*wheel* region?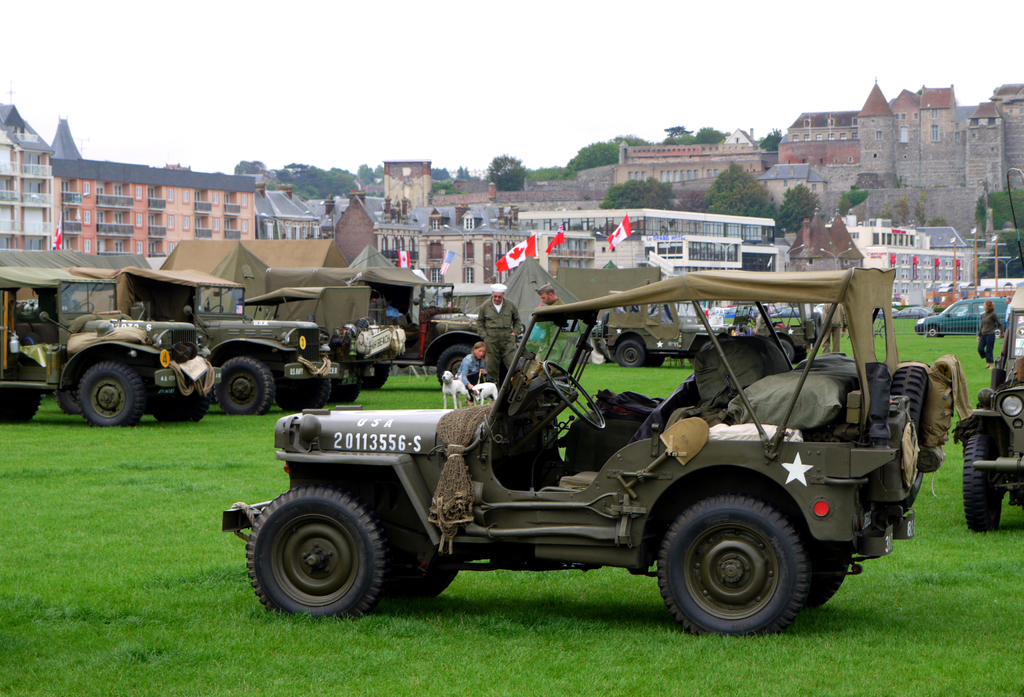
(329, 375, 358, 403)
